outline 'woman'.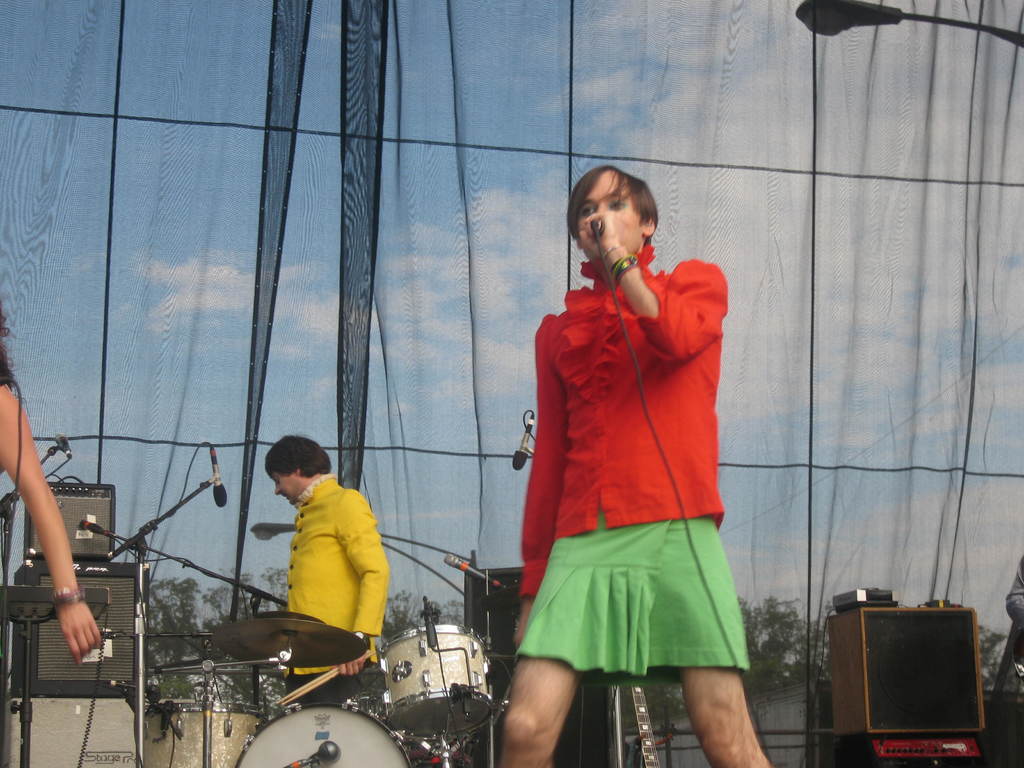
Outline: <box>490,146,753,767</box>.
